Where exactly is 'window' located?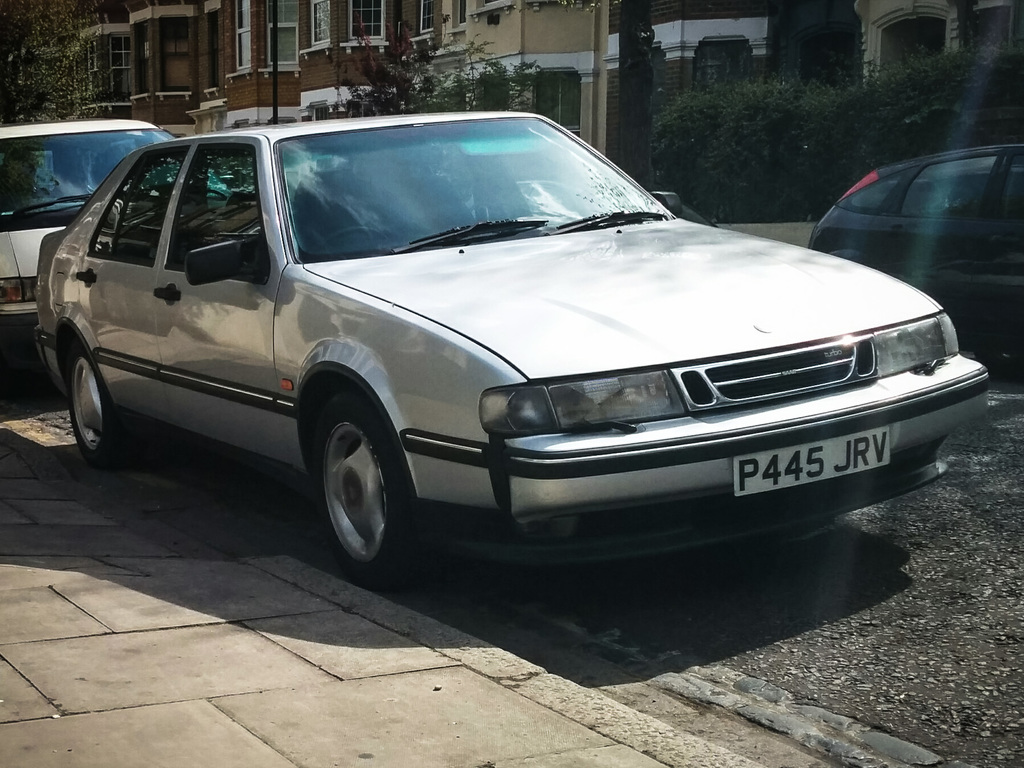
Its bounding box is locate(74, 31, 131, 102).
